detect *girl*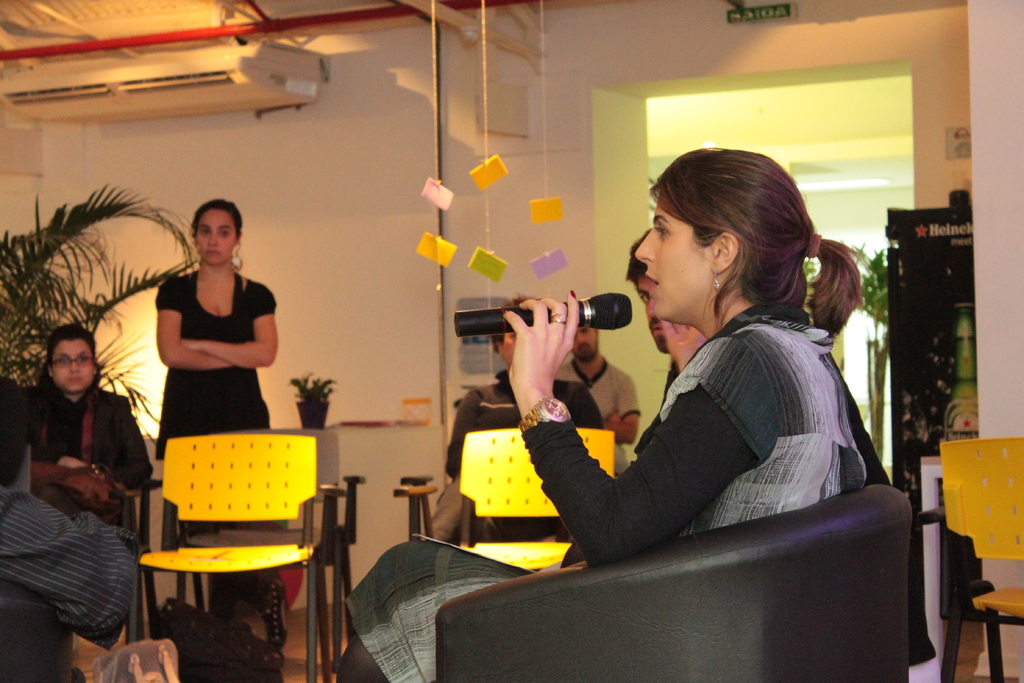
locate(330, 152, 868, 682)
